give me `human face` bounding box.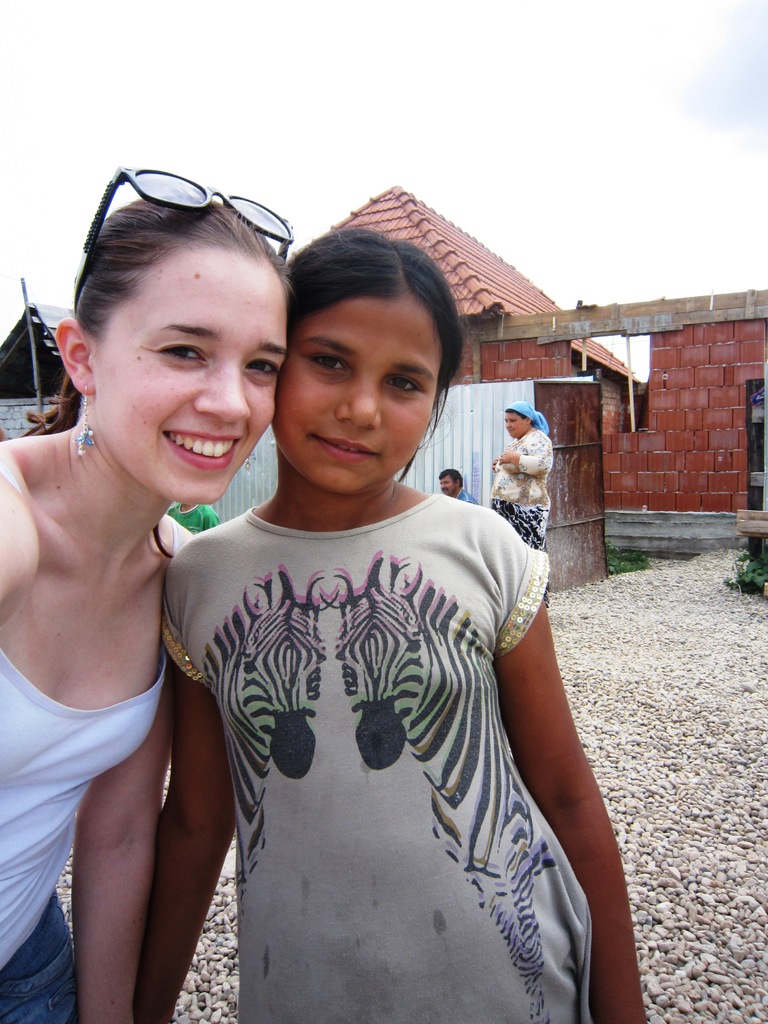
98:252:289:499.
